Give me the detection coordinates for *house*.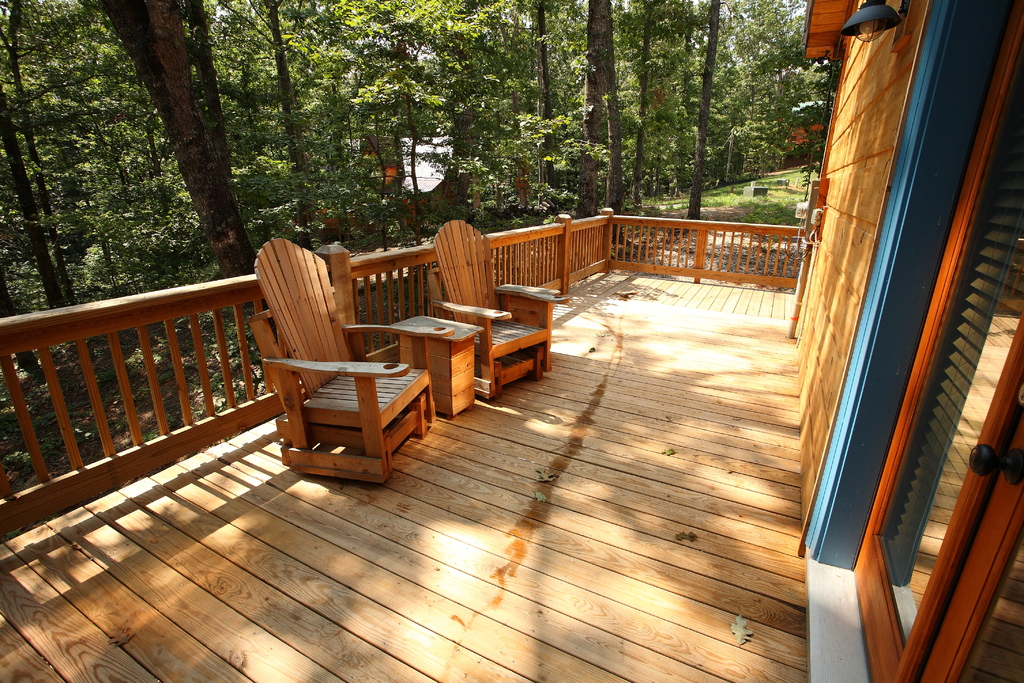
[left=794, top=4, right=1023, bottom=682].
